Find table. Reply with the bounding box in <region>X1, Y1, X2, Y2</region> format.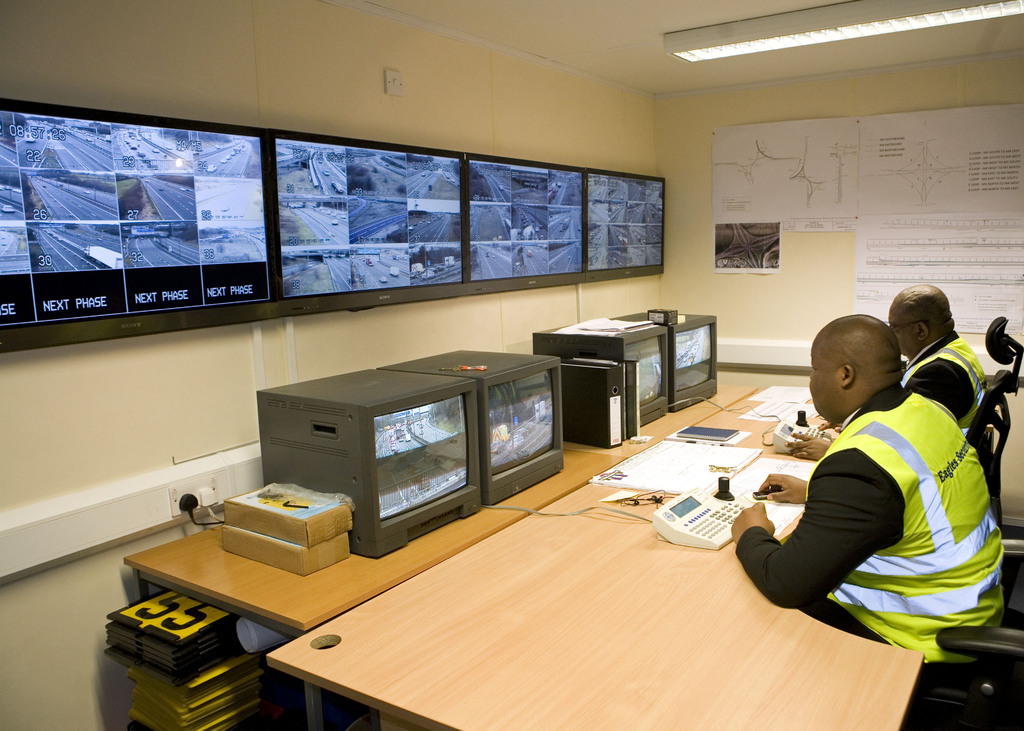
<region>571, 381, 762, 459</region>.
